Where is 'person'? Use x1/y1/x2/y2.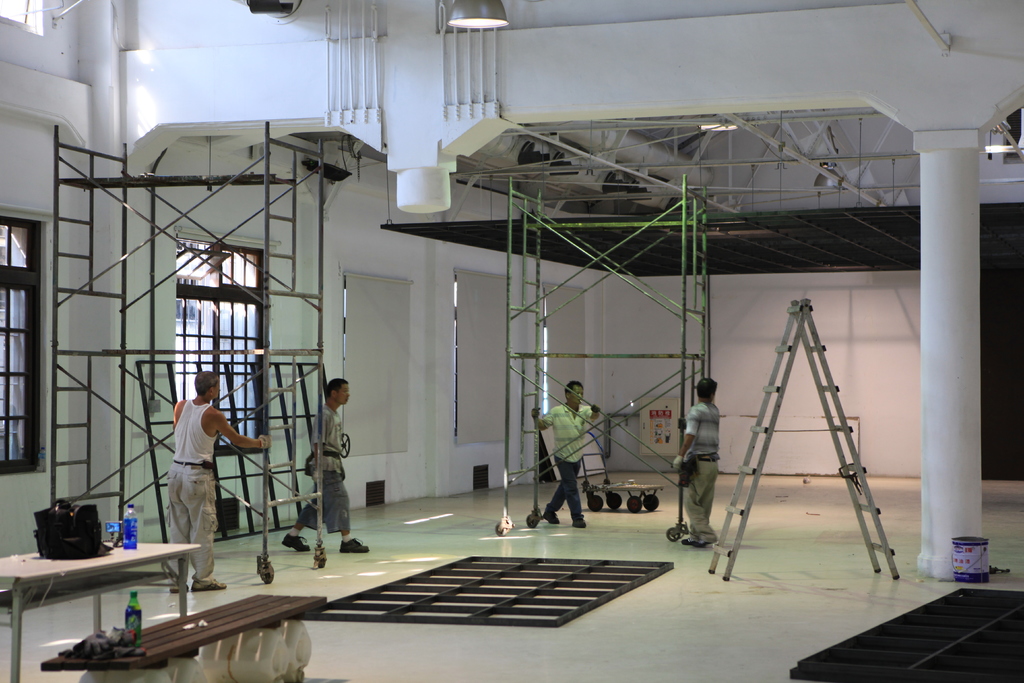
529/375/602/529.
